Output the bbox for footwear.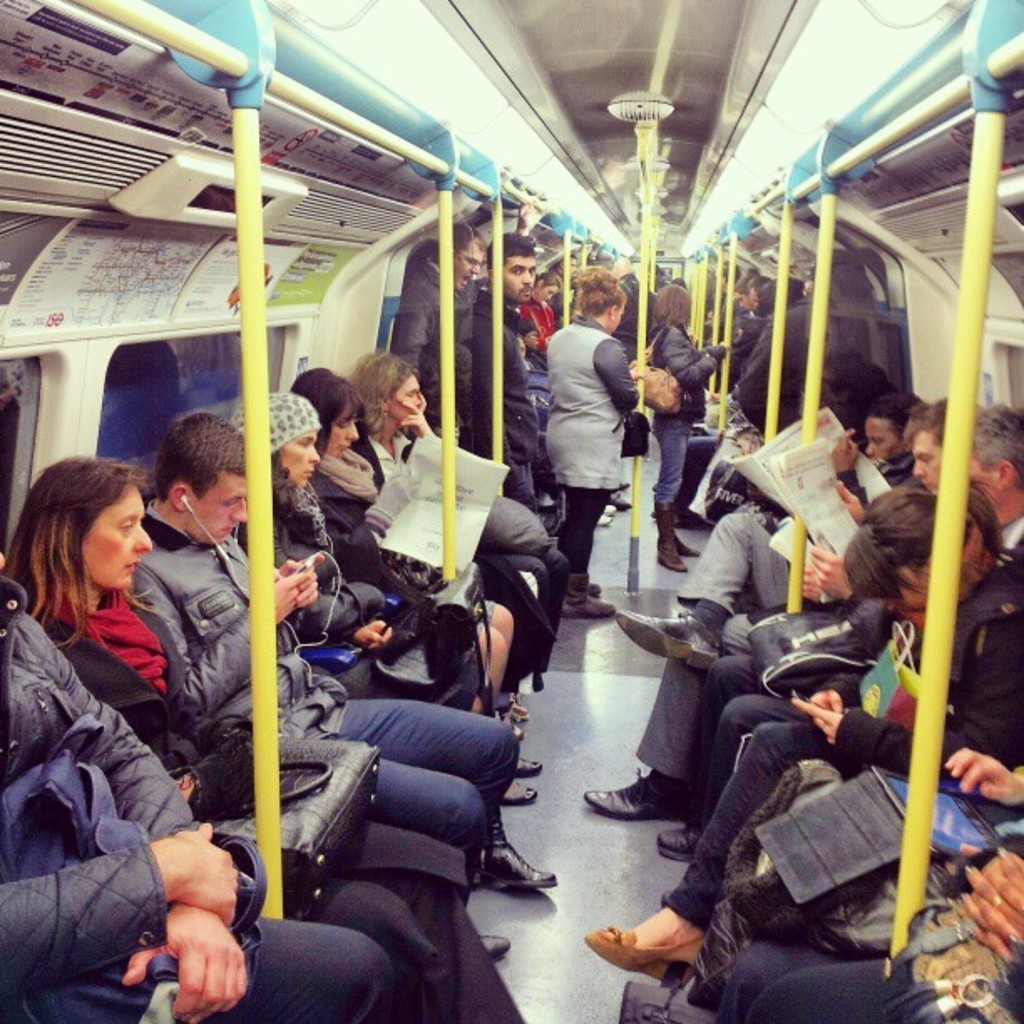
{"x1": 477, "y1": 832, "x2": 567, "y2": 899}.
